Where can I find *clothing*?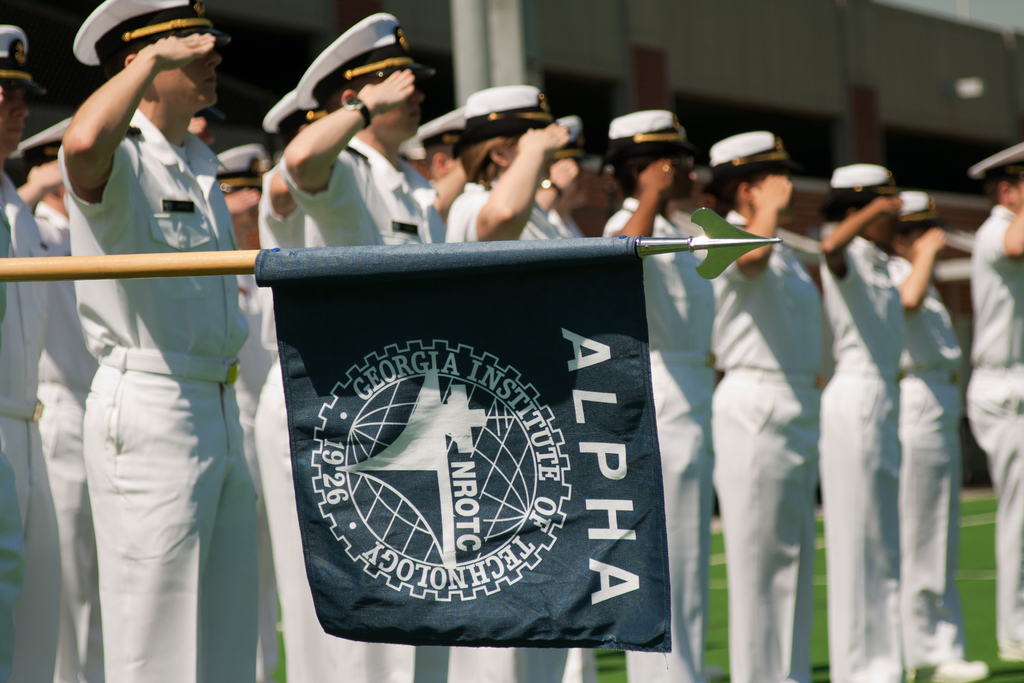
You can find it at <bbox>262, 131, 443, 682</bbox>.
